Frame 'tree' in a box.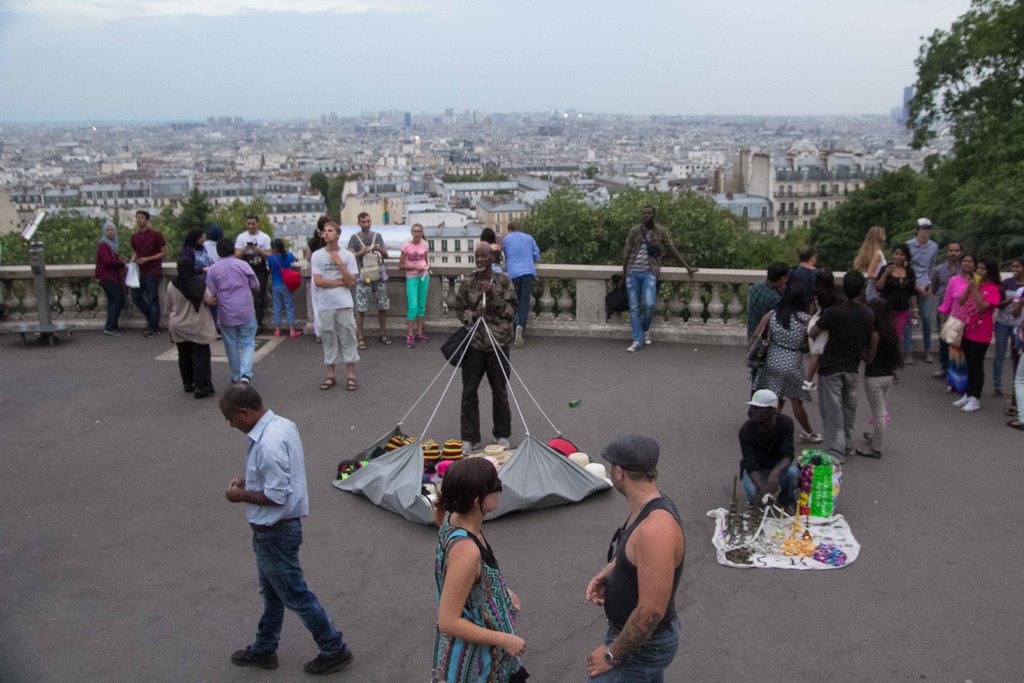
<box>505,176,781,321</box>.
